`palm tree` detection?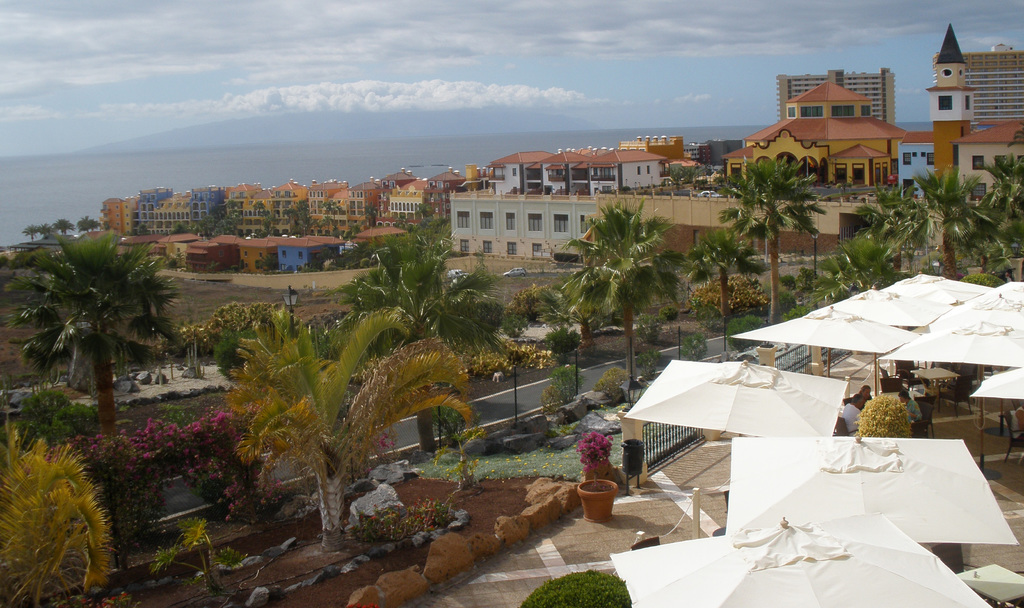
box=[557, 195, 694, 410]
